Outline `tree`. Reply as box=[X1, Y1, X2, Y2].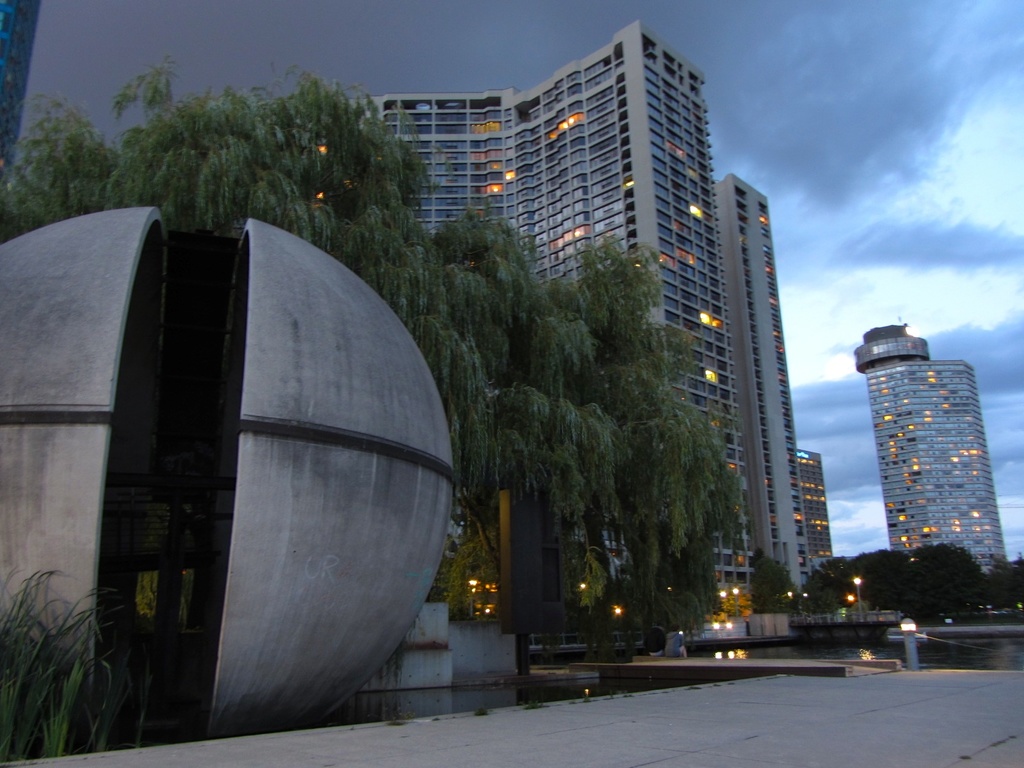
box=[806, 572, 849, 611].
